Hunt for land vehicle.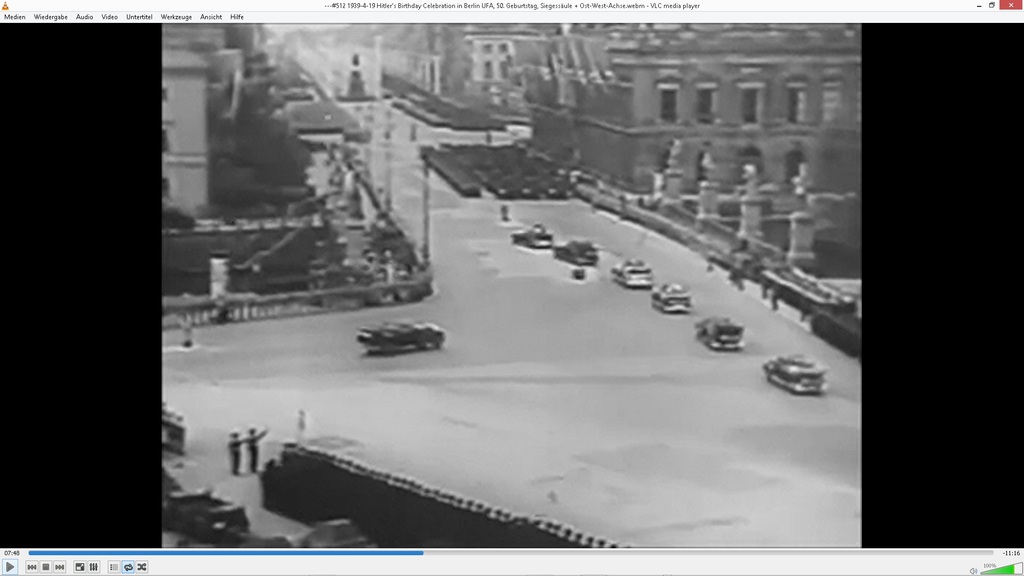
Hunted down at (355, 310, 444, 358).
